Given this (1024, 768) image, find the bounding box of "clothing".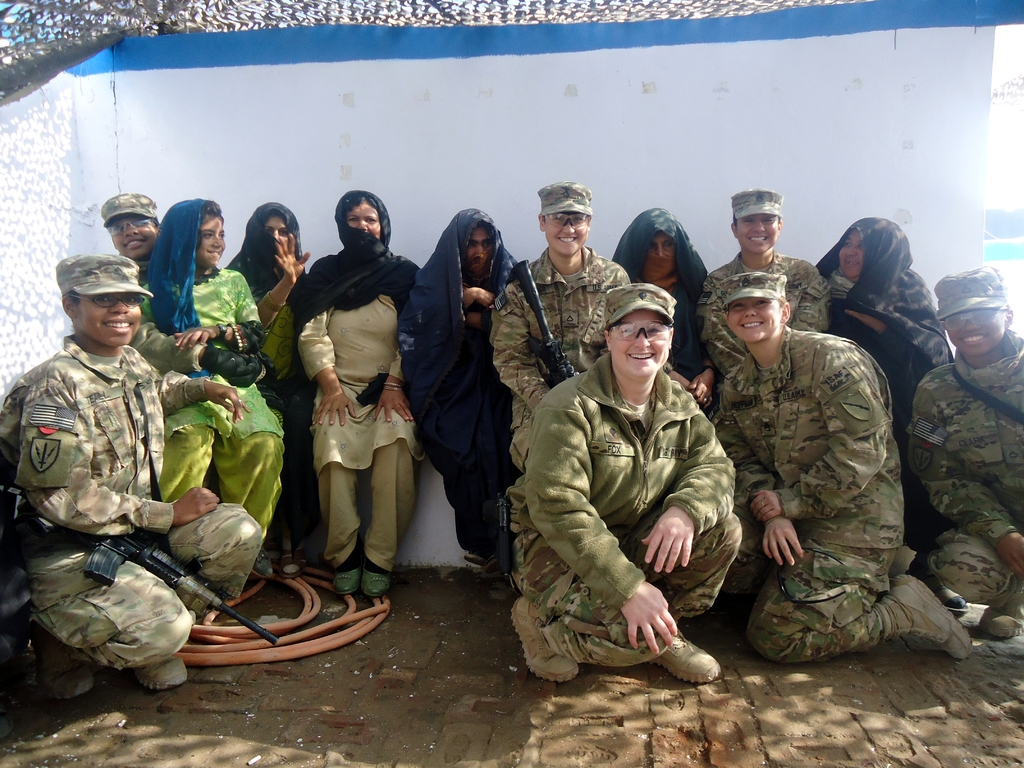
l=911, t=331, r=1023, b=611.
